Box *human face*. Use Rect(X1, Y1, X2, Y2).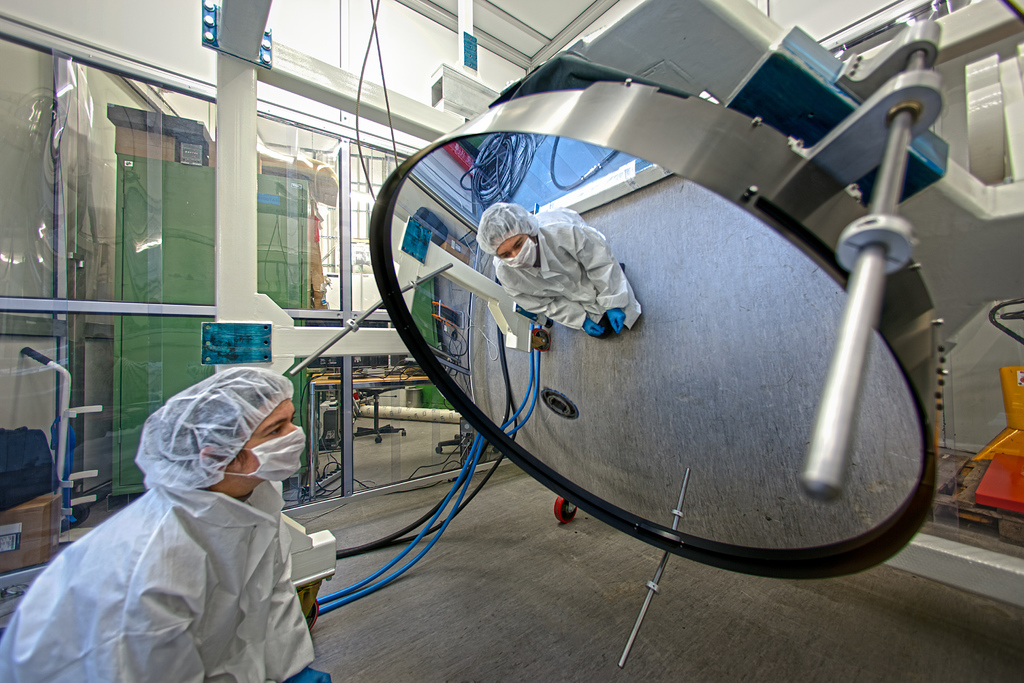
Rect(237, 396, 299, 484).
